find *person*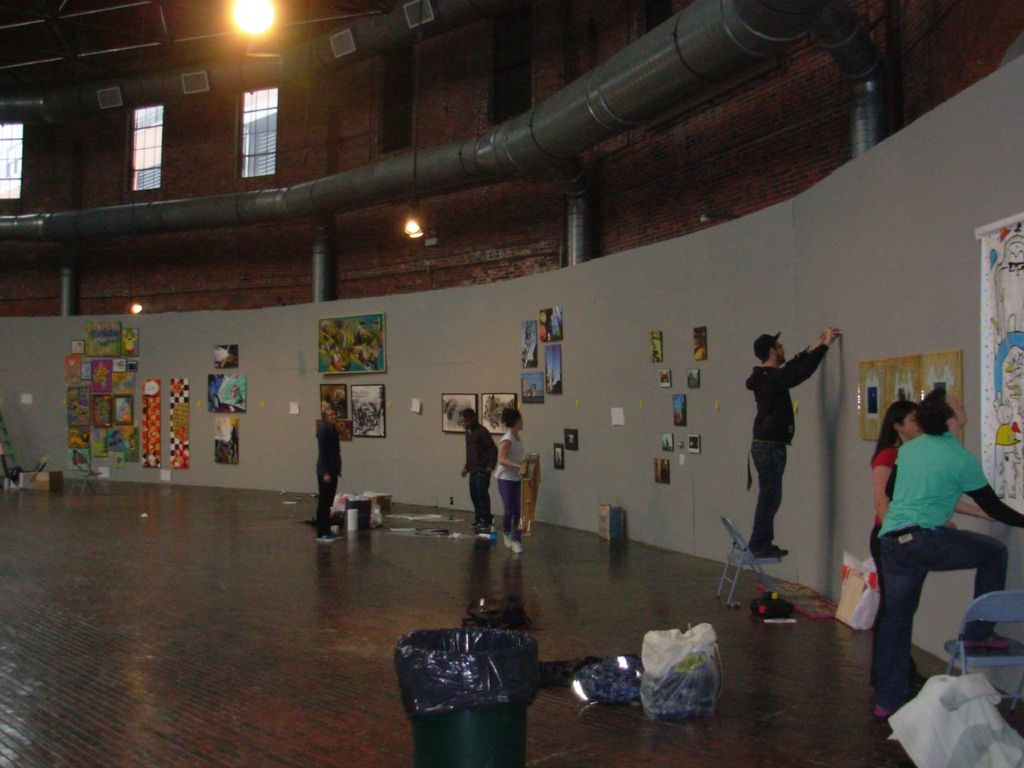
box(489, 402, 526, 560)
